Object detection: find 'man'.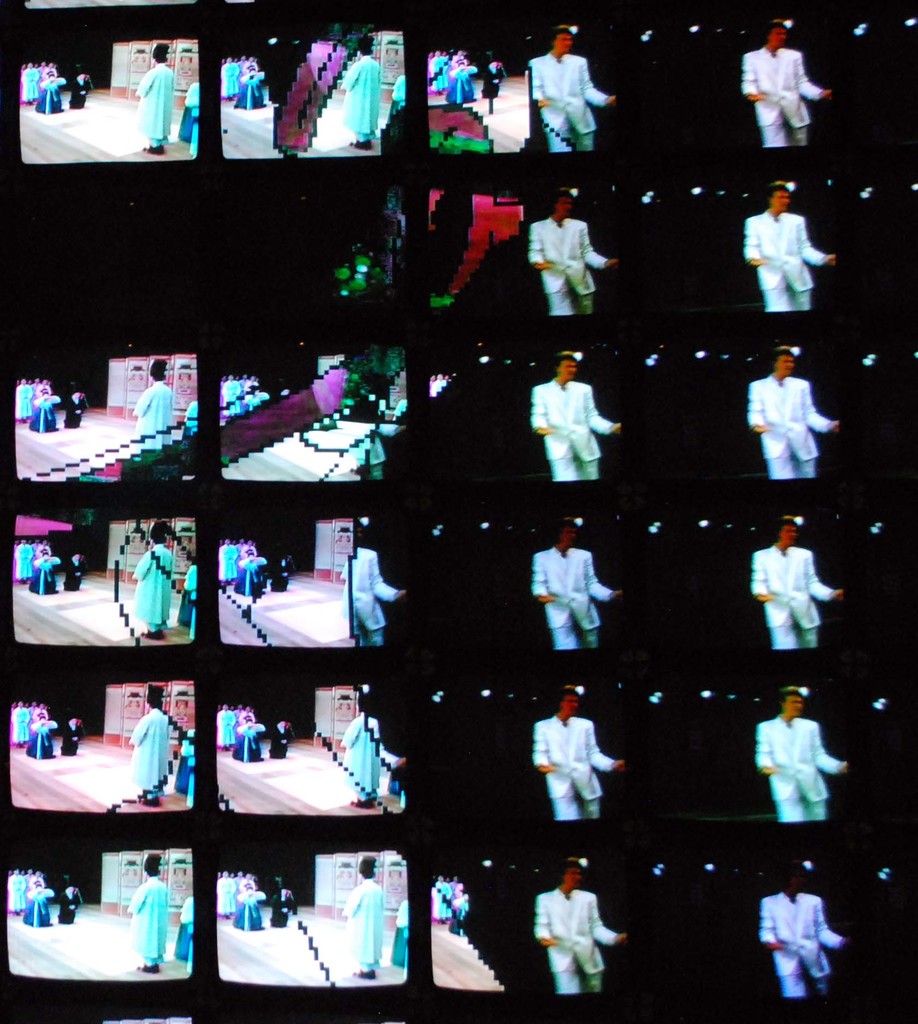
[x1=527, y1=352, x2=621, y2=483].
